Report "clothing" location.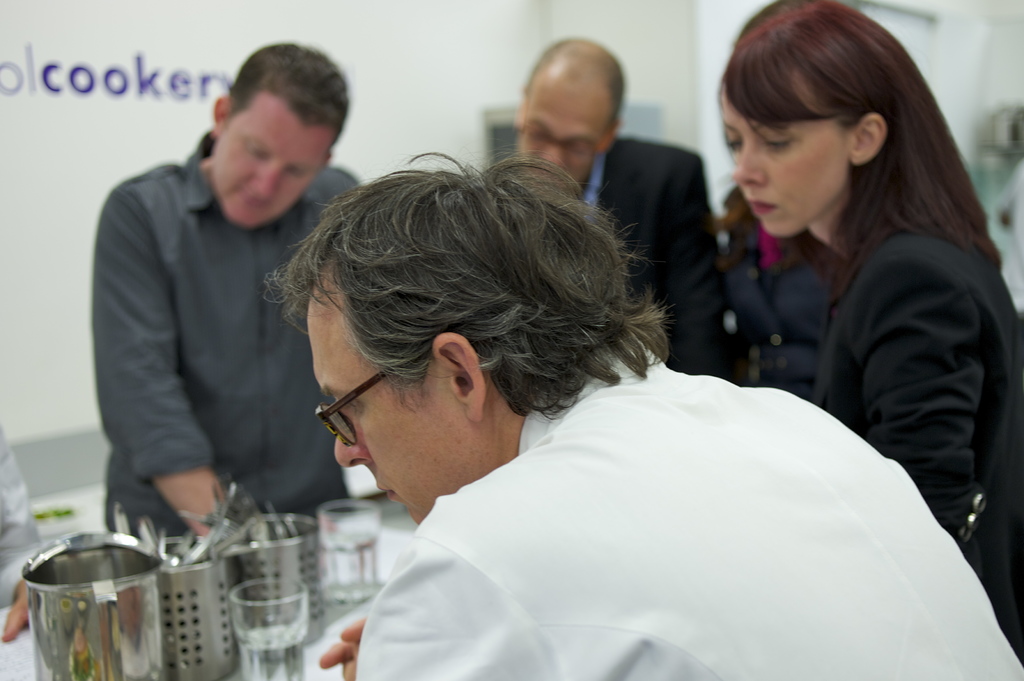
Report: Rect(564, 132, 740, 377).
